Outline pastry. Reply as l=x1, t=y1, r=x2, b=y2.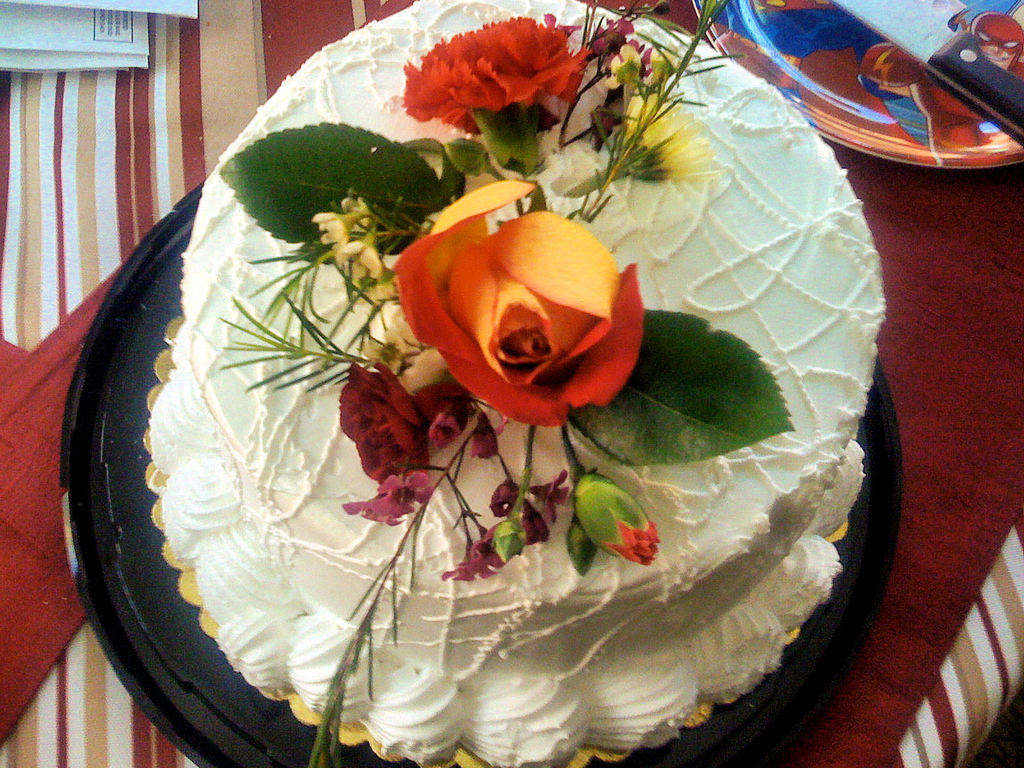
l=148, t=0, r=880, b=765.
